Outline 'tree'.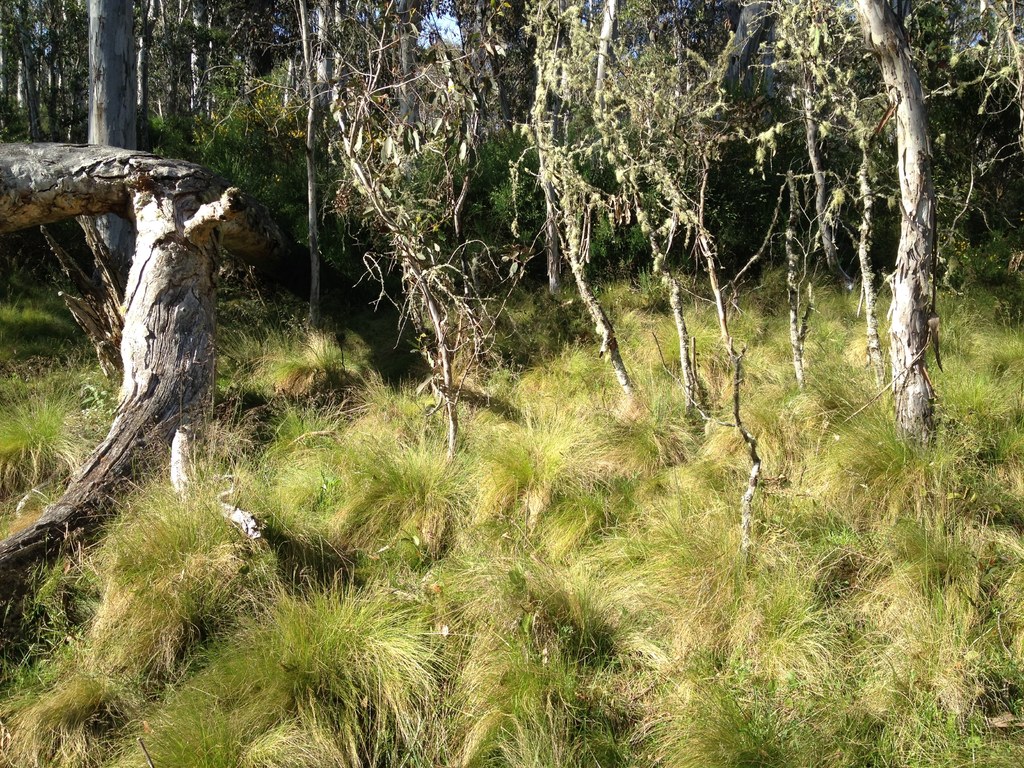
Outline: (left=444, top=0, right=539, bottom=252).
